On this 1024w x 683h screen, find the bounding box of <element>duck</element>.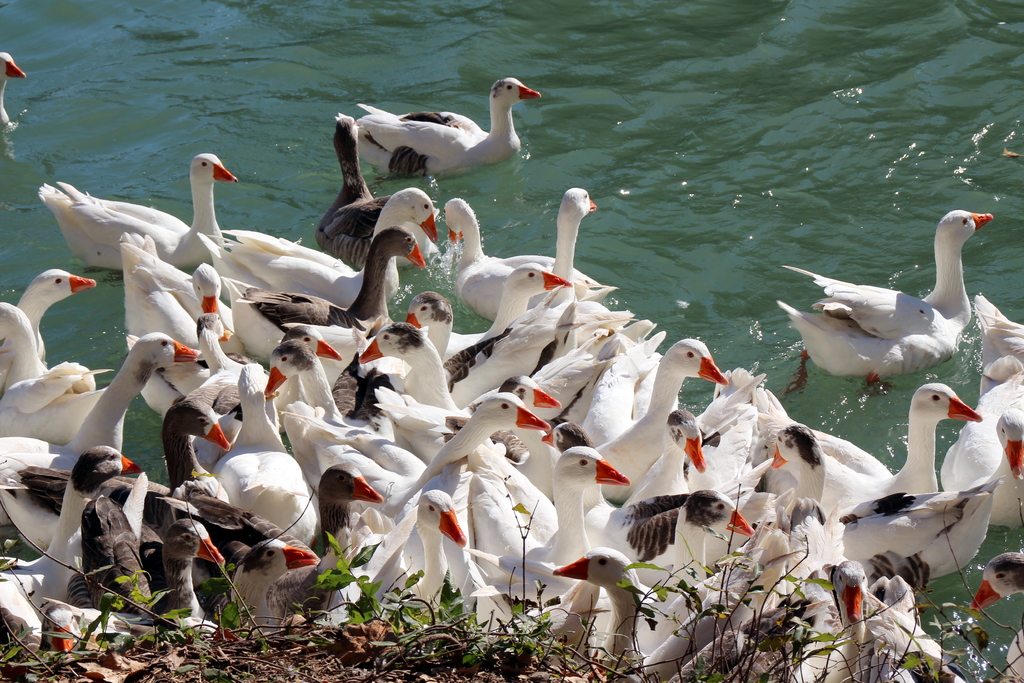
Bounding box: <bbox>788, 200, 1002, 398</bbox>.
